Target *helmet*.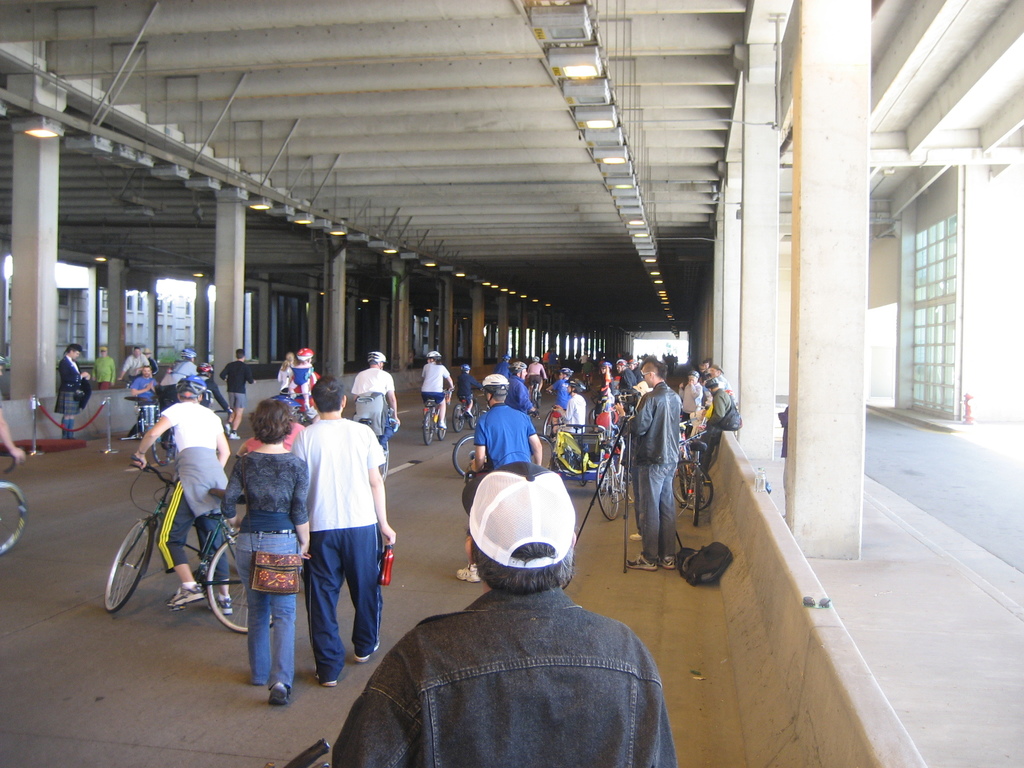
Target region: [left=460, top=361, right=470, bottom=372].
